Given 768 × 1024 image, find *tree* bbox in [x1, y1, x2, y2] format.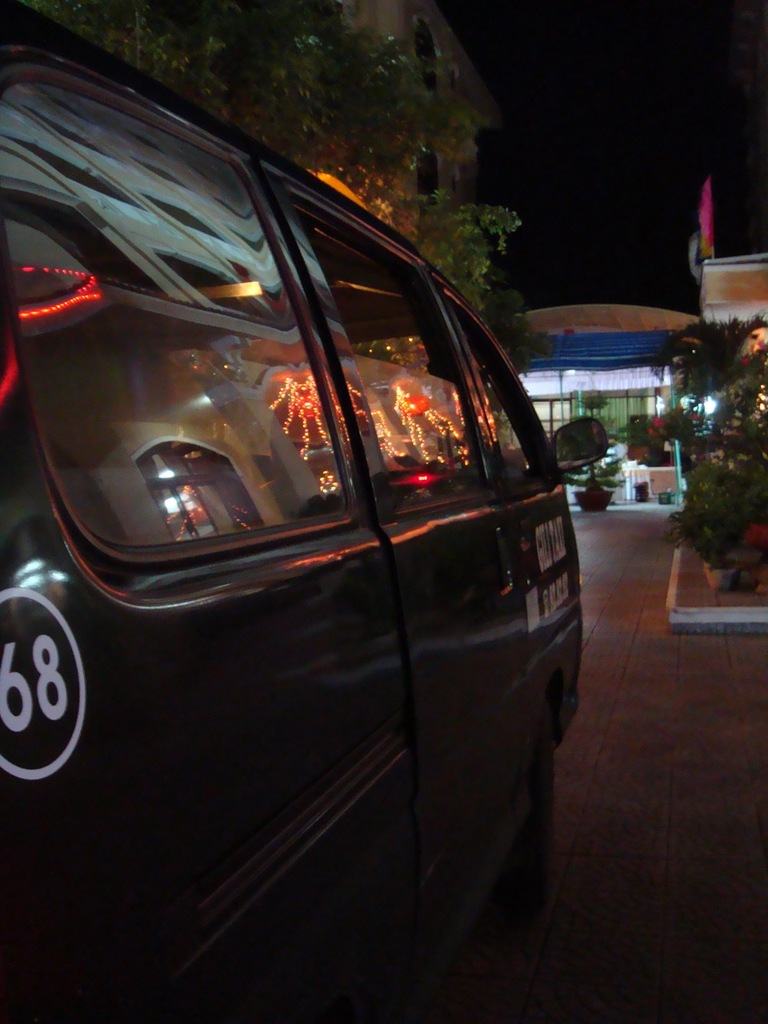
[29, 0, 554, 376].
